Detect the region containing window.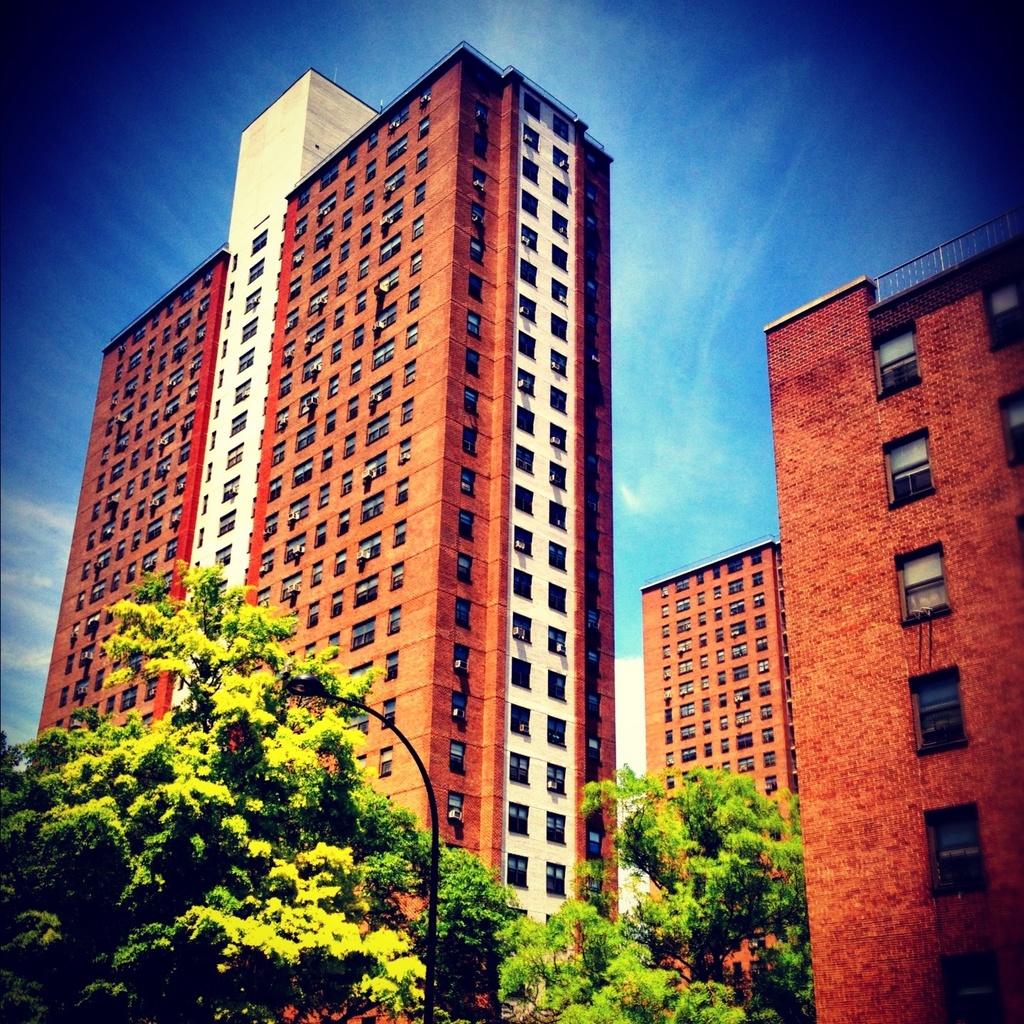
<bbox>752, 613, 766, 628</bbox>.
